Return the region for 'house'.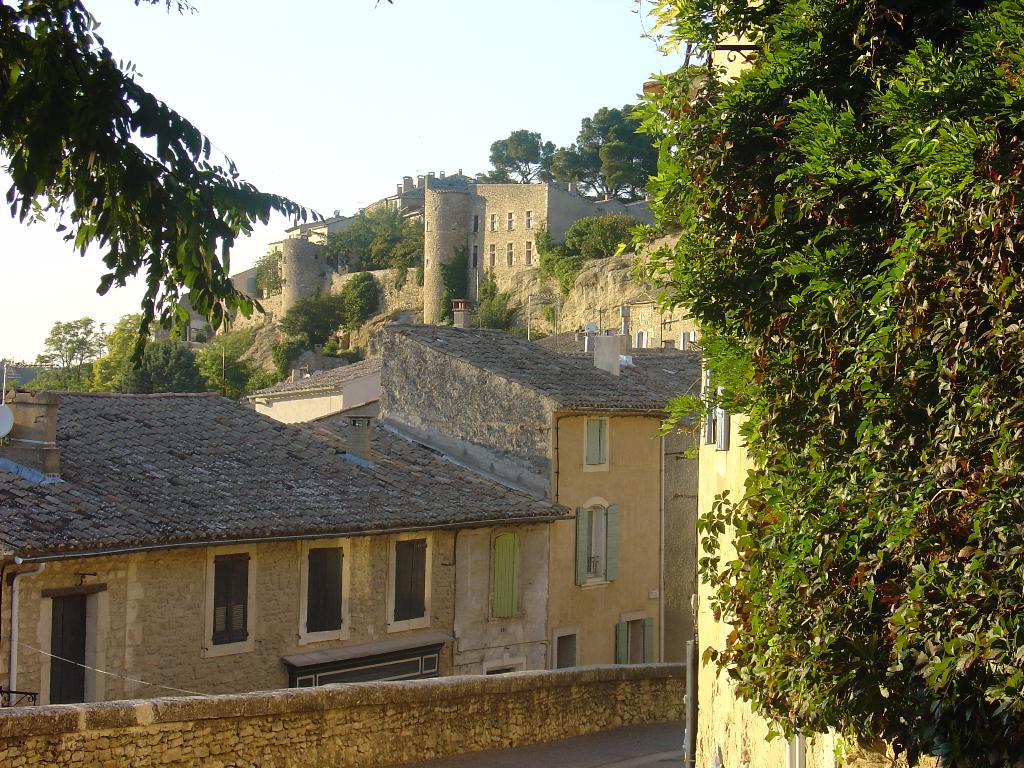
(598, 10, 836, 767).
